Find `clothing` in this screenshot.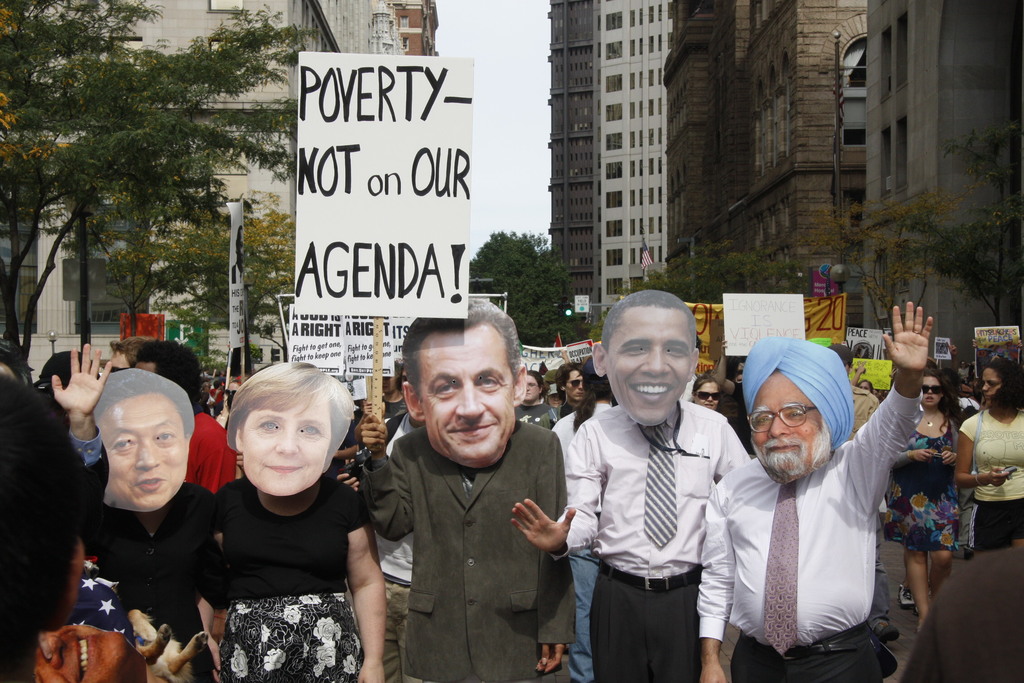
The bounding box for `clothing` is {"left": 559, "top": 397, "right": 751, "bottom": 682}.
